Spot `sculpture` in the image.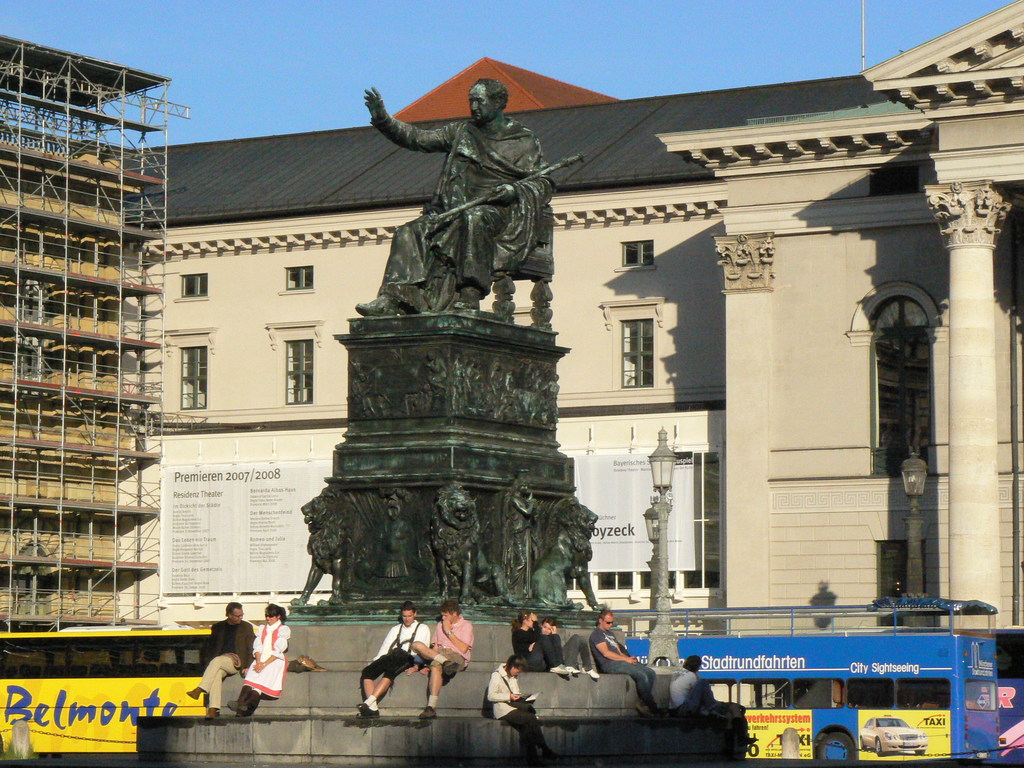
`sculpture` found at 285, 486, 353, 606.
